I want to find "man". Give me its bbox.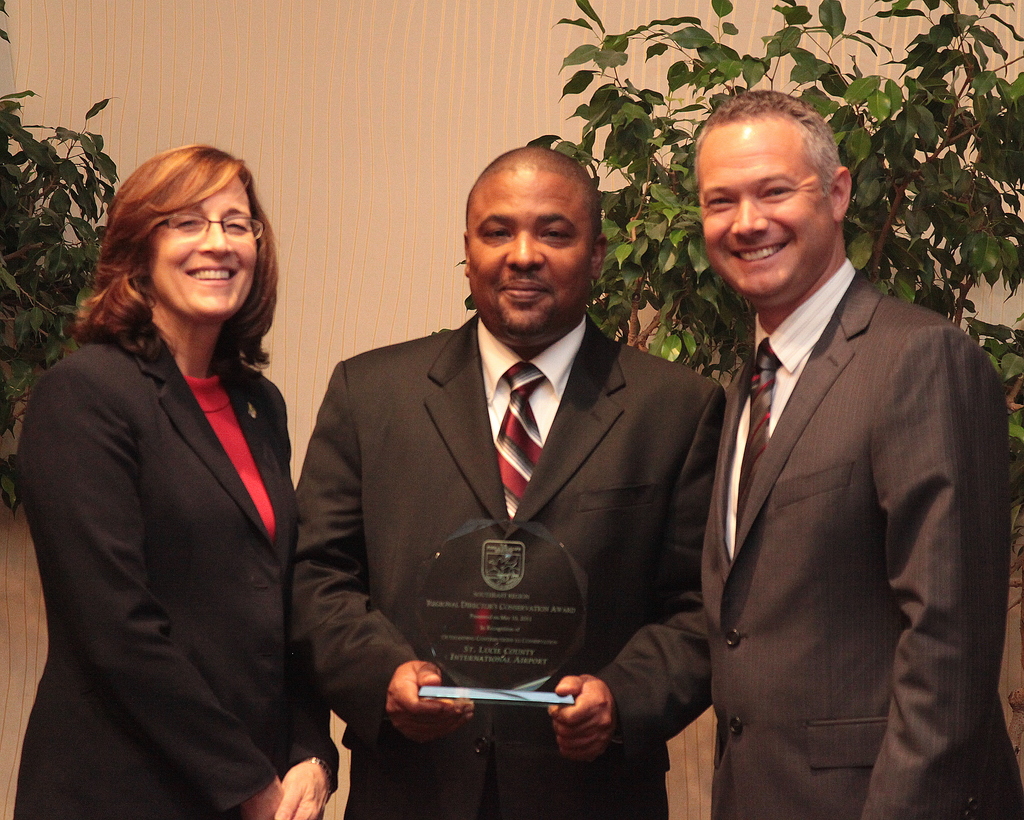
(left=647, top=82, right=1000, bottom=817).
